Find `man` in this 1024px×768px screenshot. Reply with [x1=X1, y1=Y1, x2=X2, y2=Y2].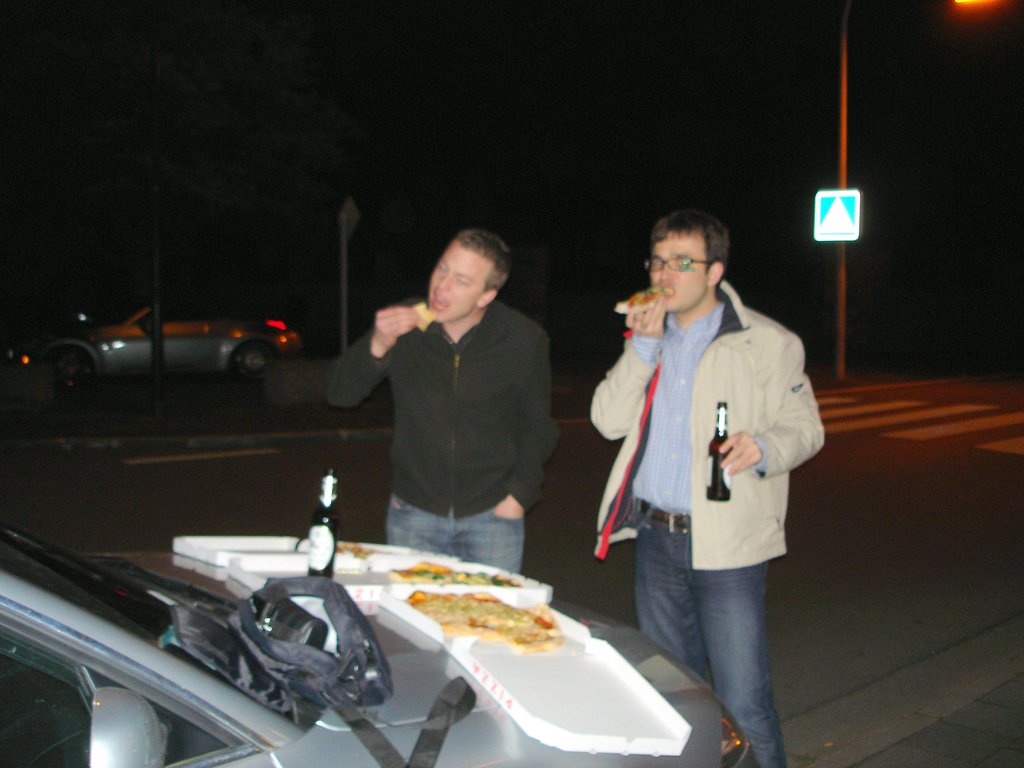
[x1=323, y1=227, x2=552, y2=568].
